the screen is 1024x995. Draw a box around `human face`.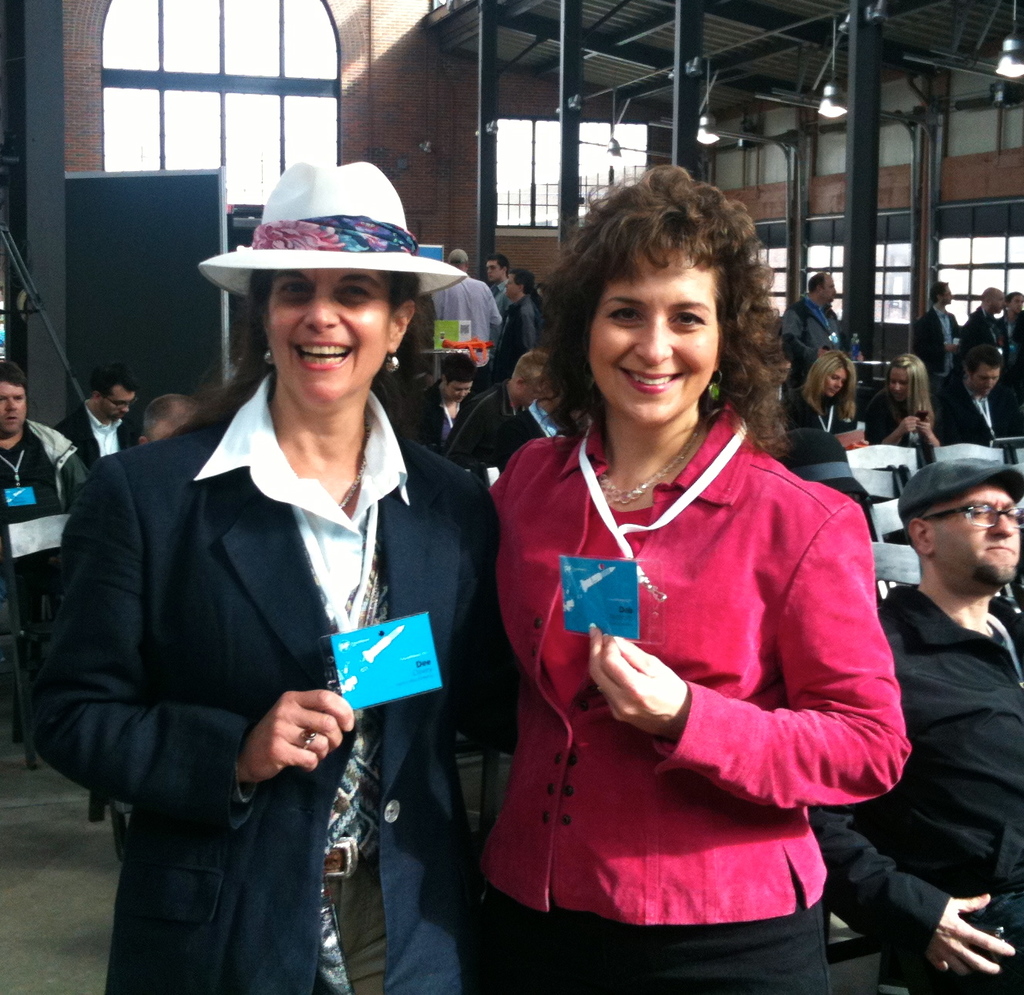
<region>0, 385, 26, 432</region>.
